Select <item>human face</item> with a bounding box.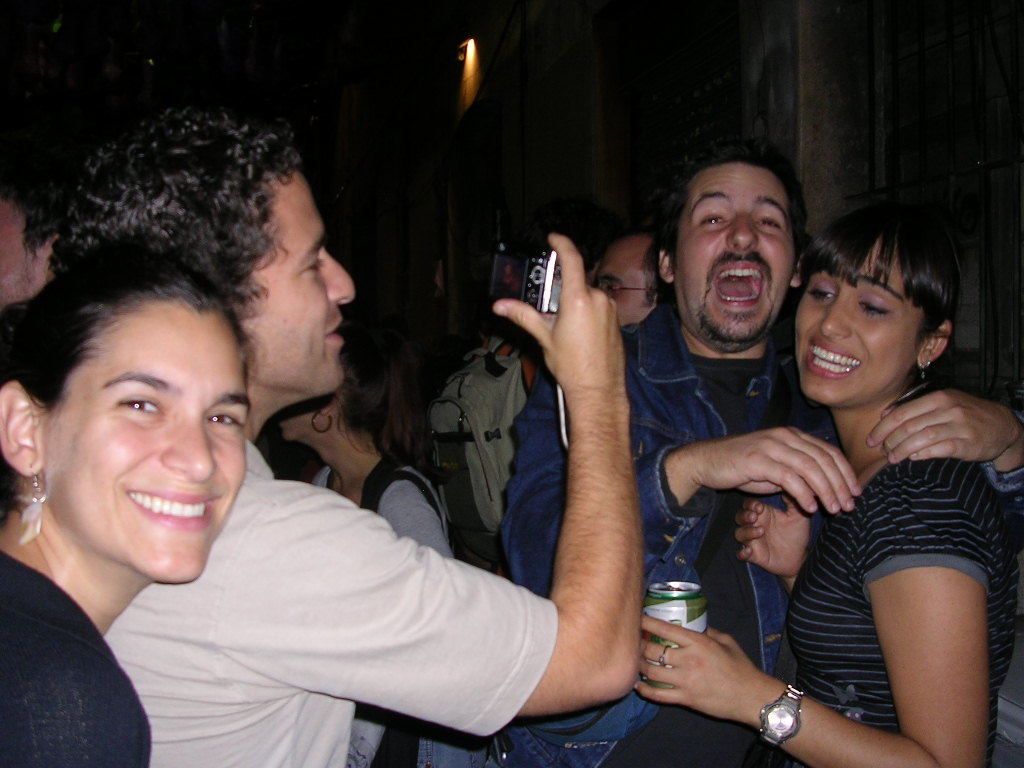
Rect(678, 160, 795, 341).
